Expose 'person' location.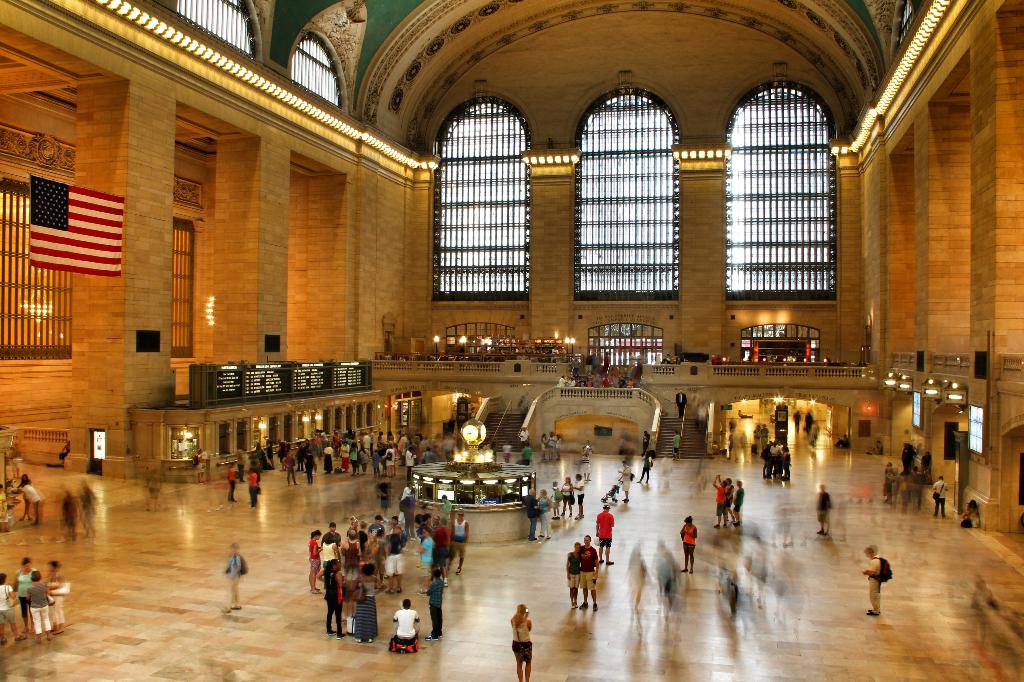
Exposed at select_region(488, 342, 497, 354).
